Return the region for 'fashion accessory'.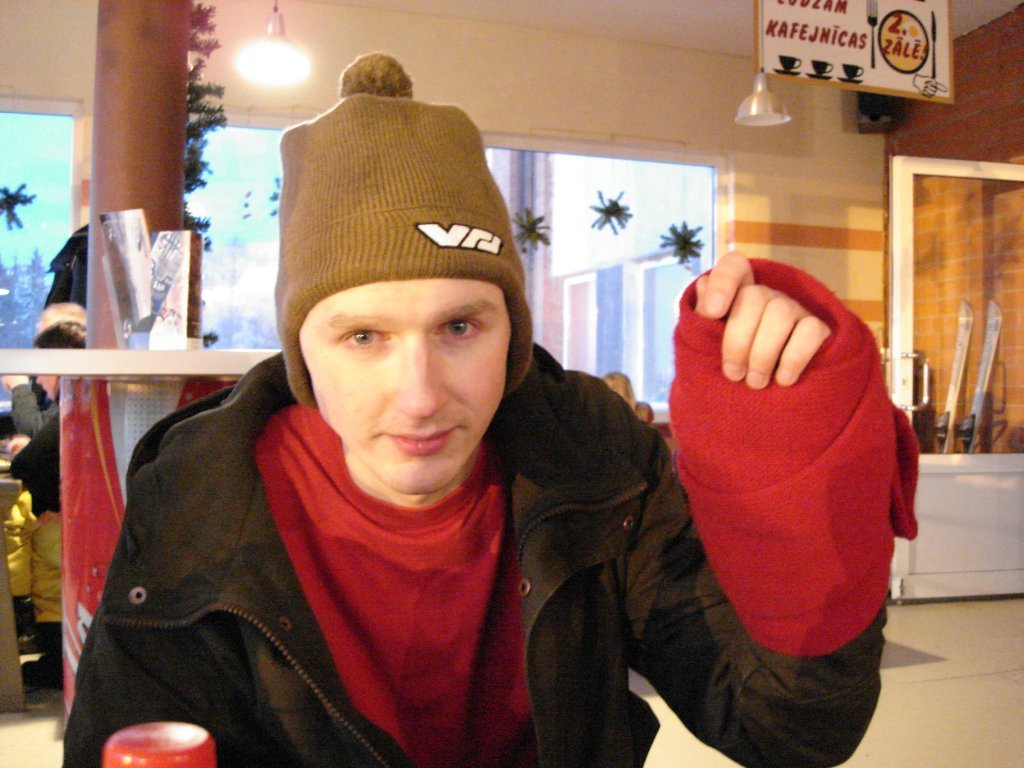
bbox(666, 259, 919, 655).
